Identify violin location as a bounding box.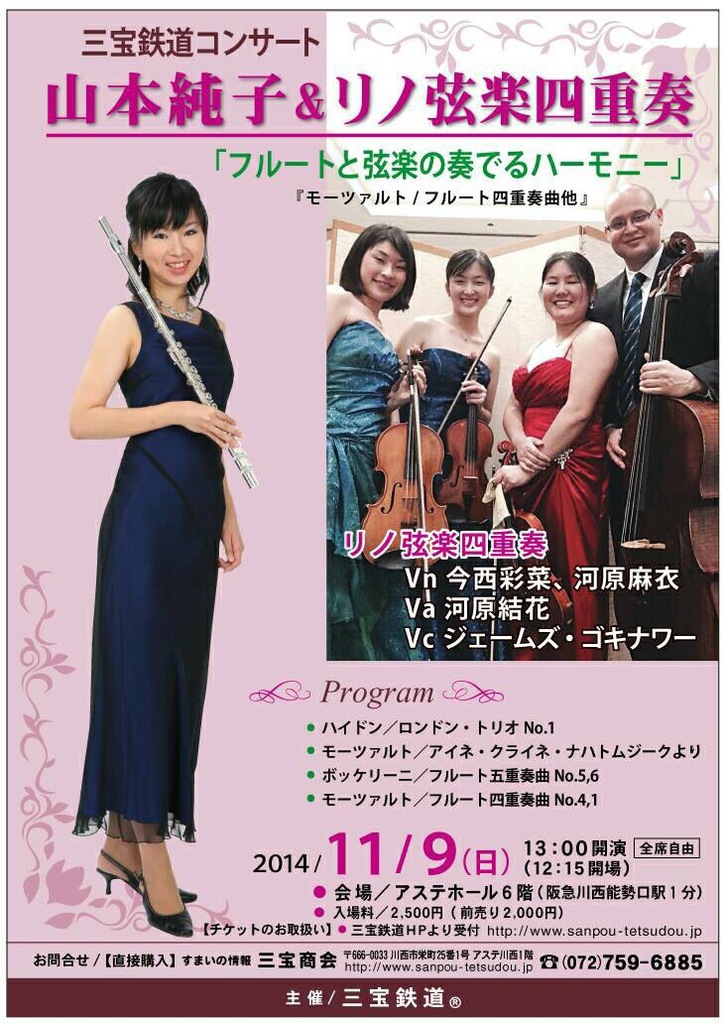
356,336,455,573.
